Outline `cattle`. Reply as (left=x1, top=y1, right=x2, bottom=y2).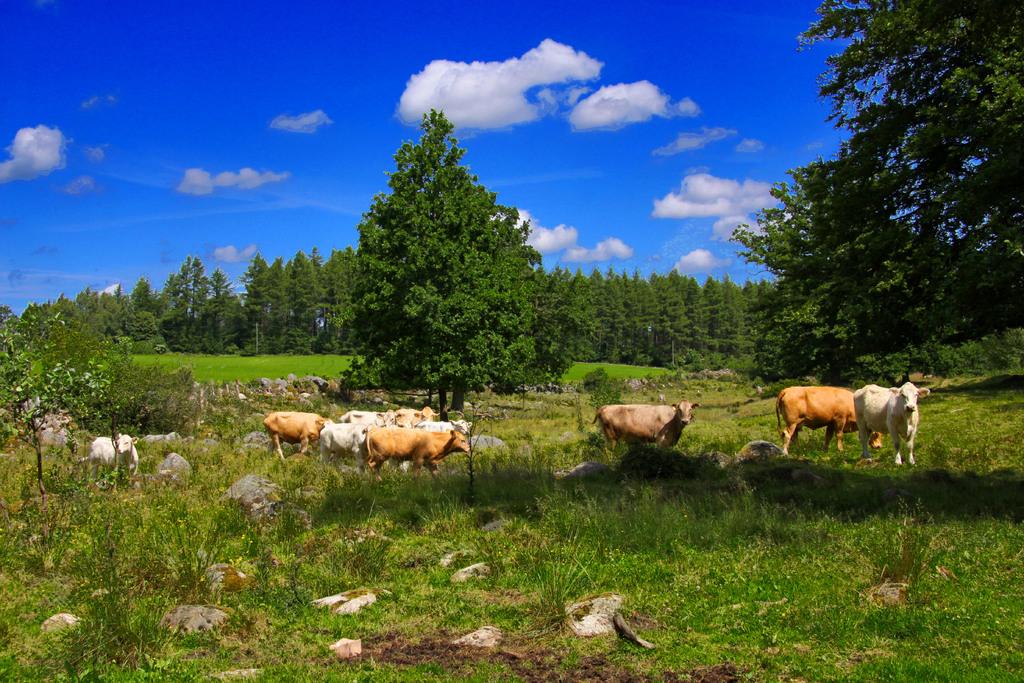
(left=391, top=404, right=436, bottom=427).
